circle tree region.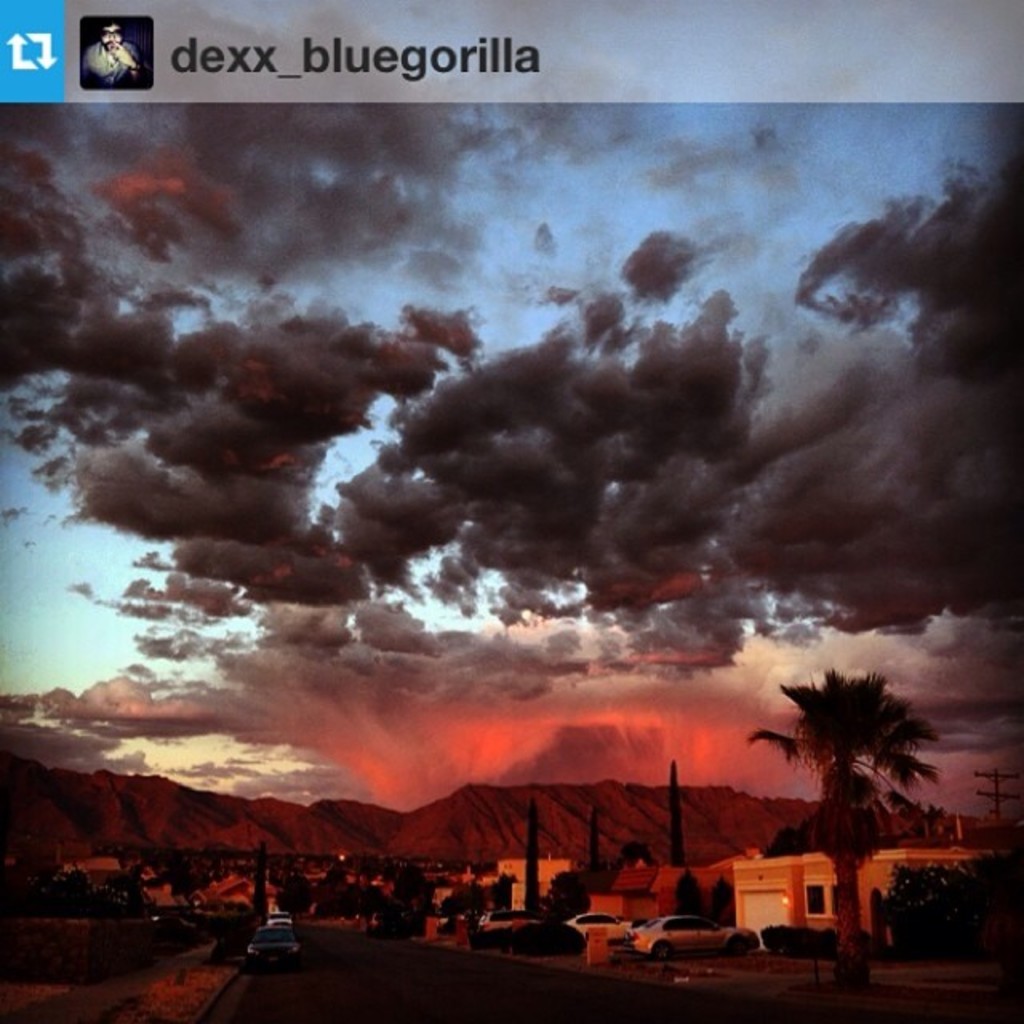
Region: locate(586, 808, 598, 869).
